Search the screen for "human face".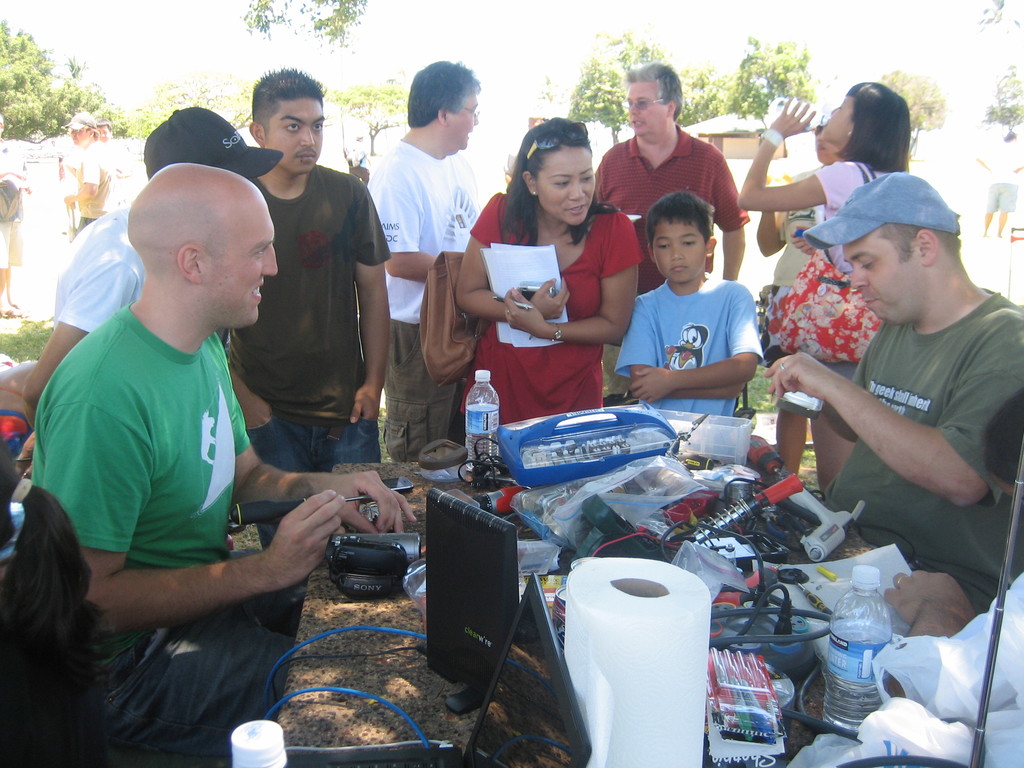
Found at 850/232/933/326.
